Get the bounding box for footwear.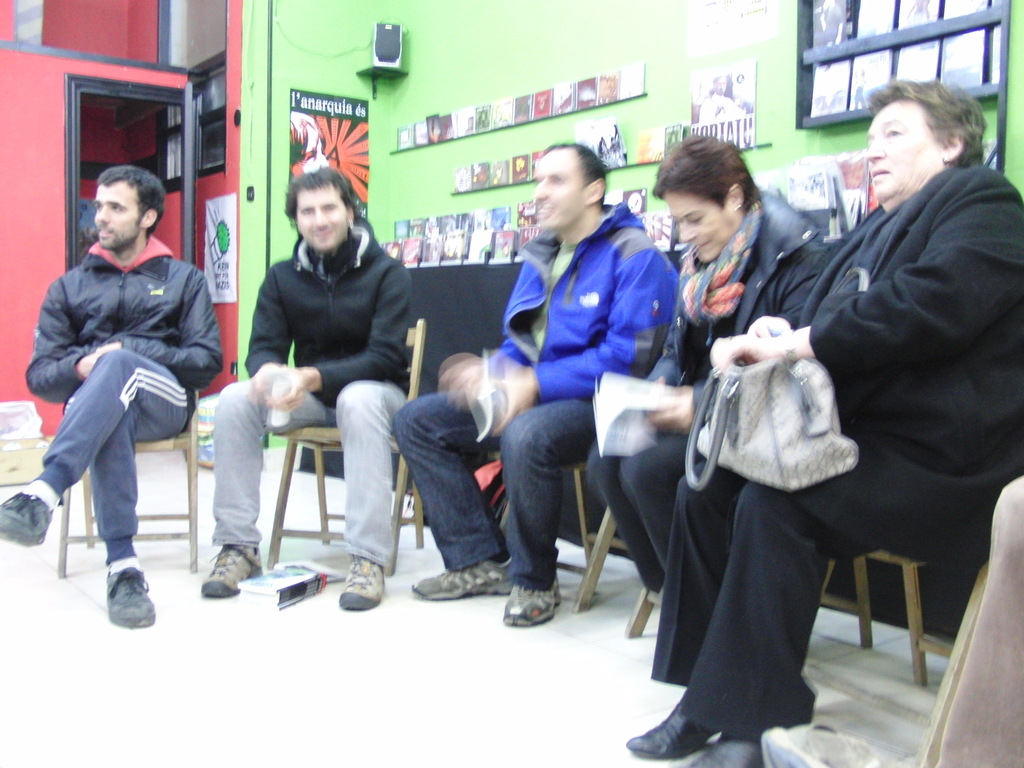
detection(410, 559, 512, 598).
